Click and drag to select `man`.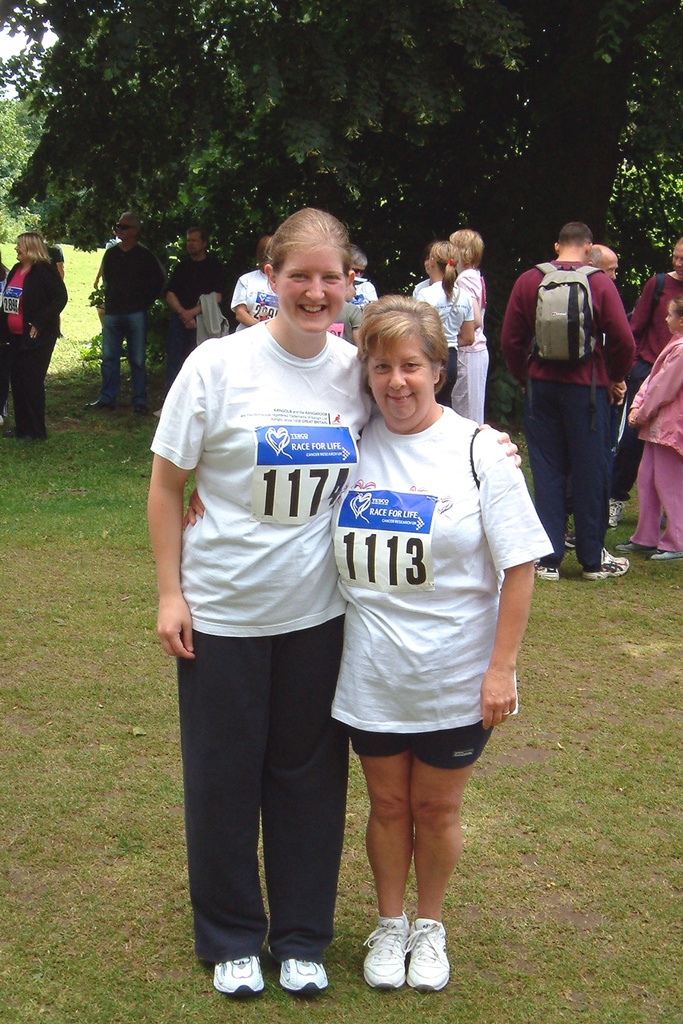
Selection: select_region(160, 228, 230, 367).
